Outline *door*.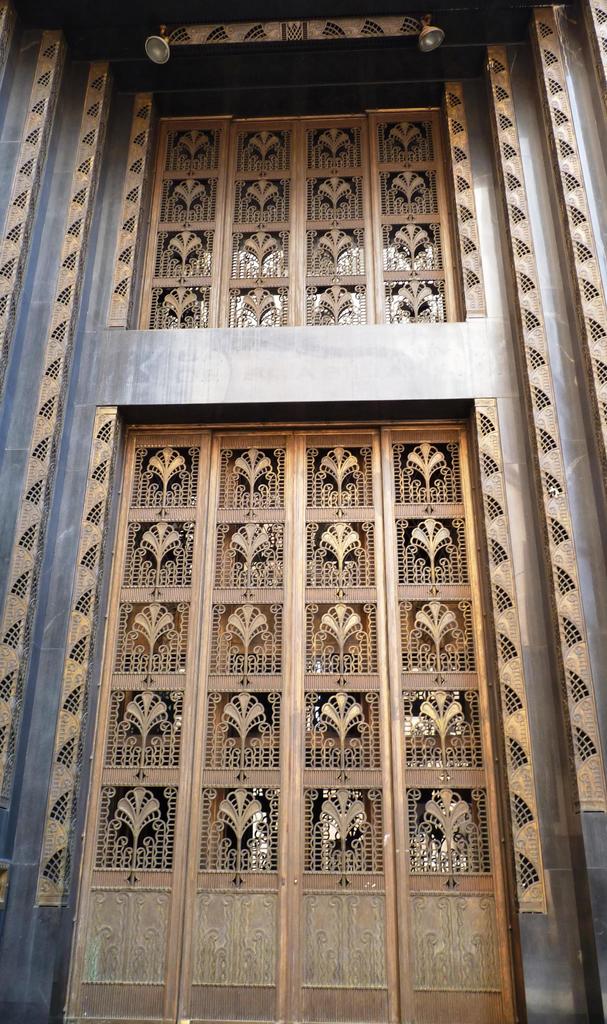
Outline: rect(177, 433, 399, 1022).
